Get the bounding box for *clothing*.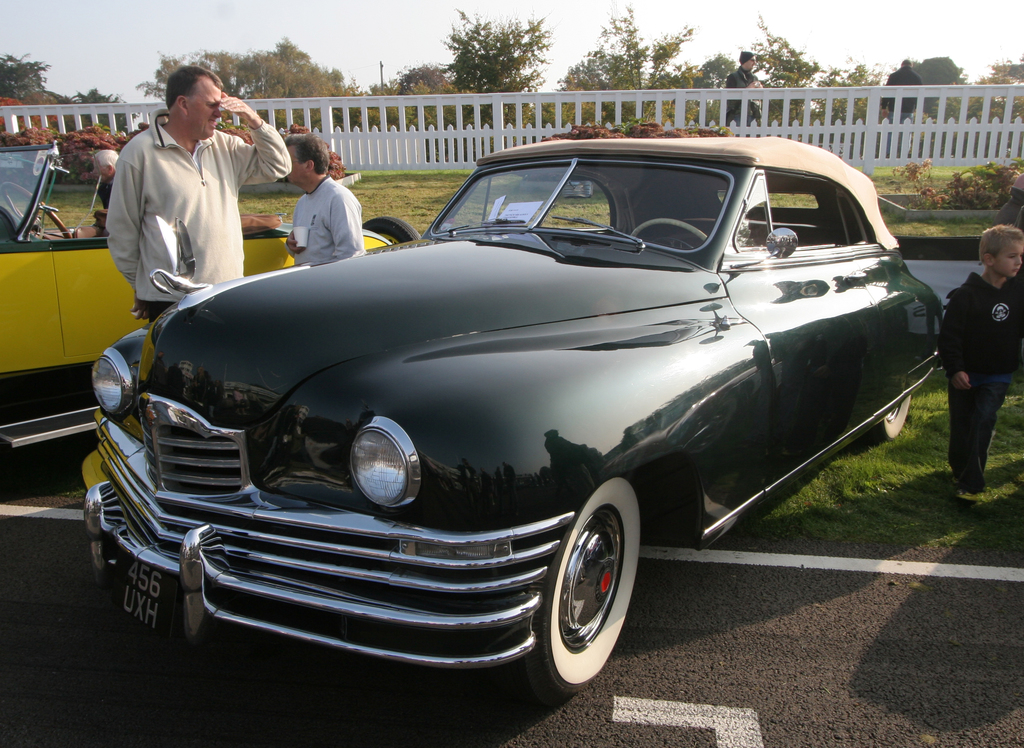
region(939, 275, 1023, 485).
